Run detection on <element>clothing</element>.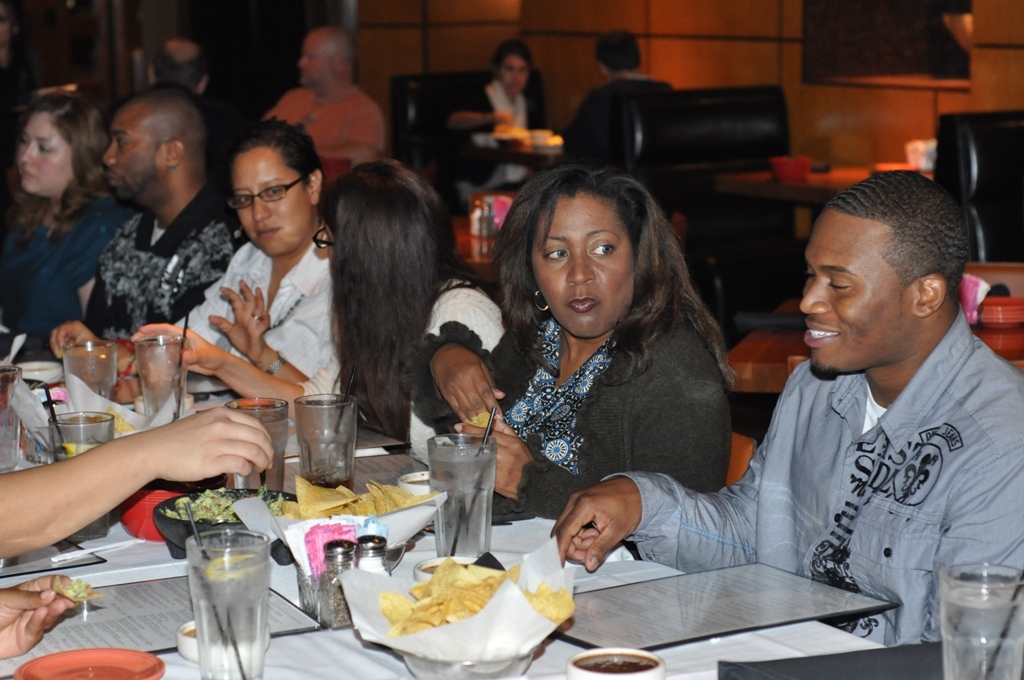
Result: bbox=[710, 286, 1014, 644].
